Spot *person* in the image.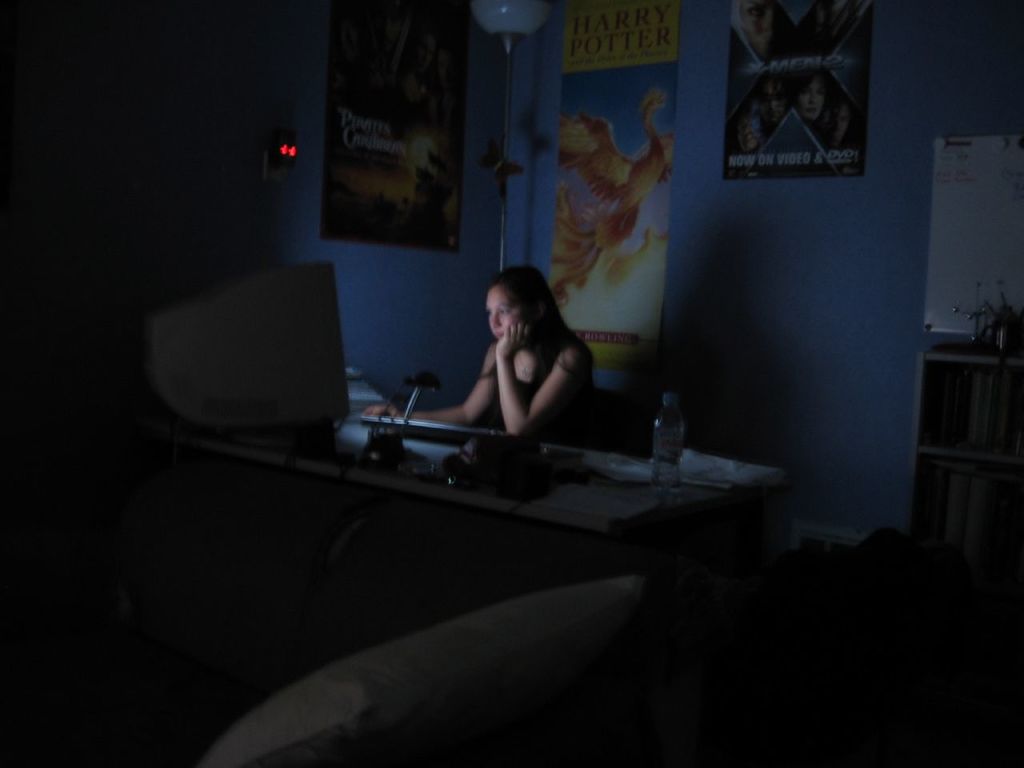
*person* found at 793:72:825:126.
